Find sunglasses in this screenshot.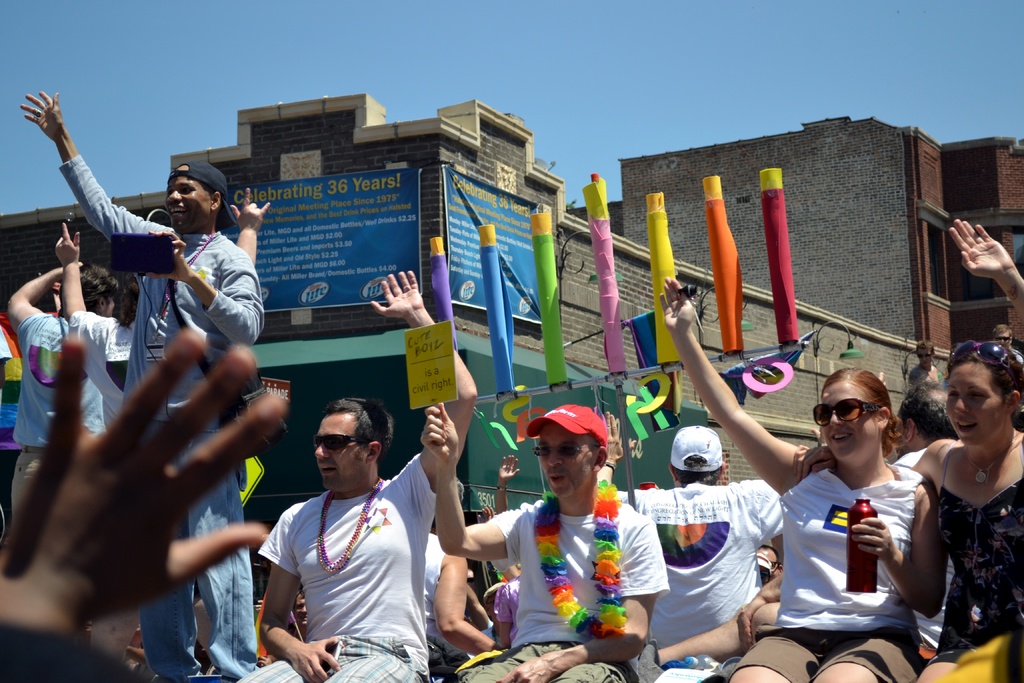
The bounding box for sunglasses is bbox=[806, 392, 886, 432].
